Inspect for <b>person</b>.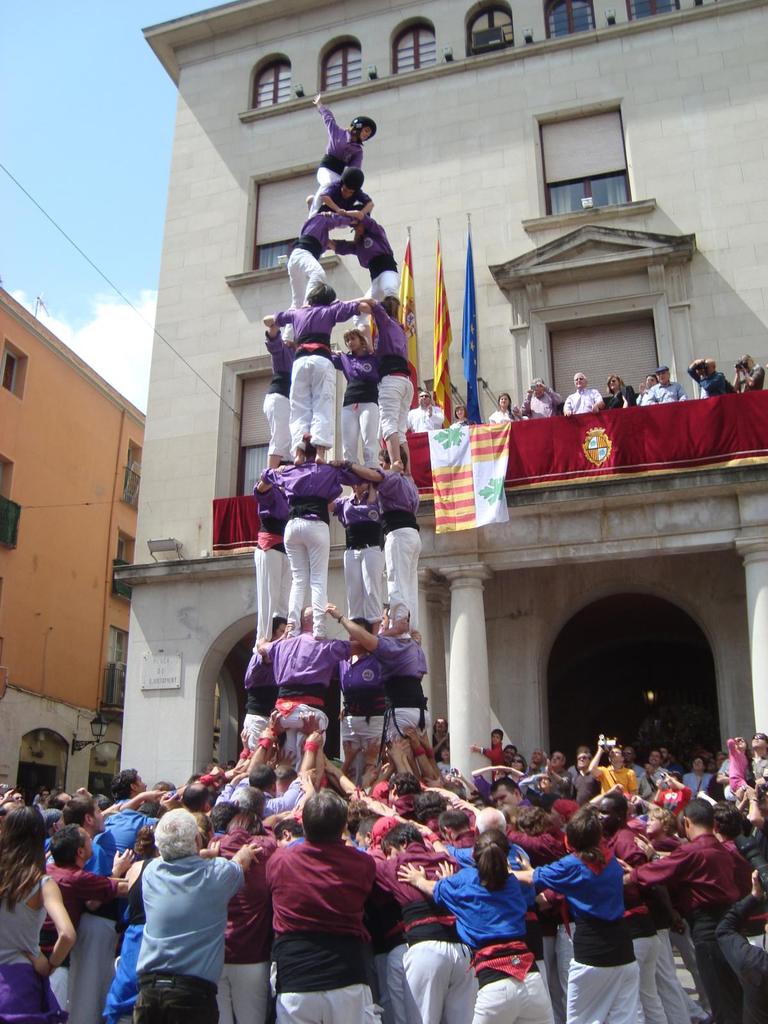
Inspection: locate(129, 803, 259, 1023).
